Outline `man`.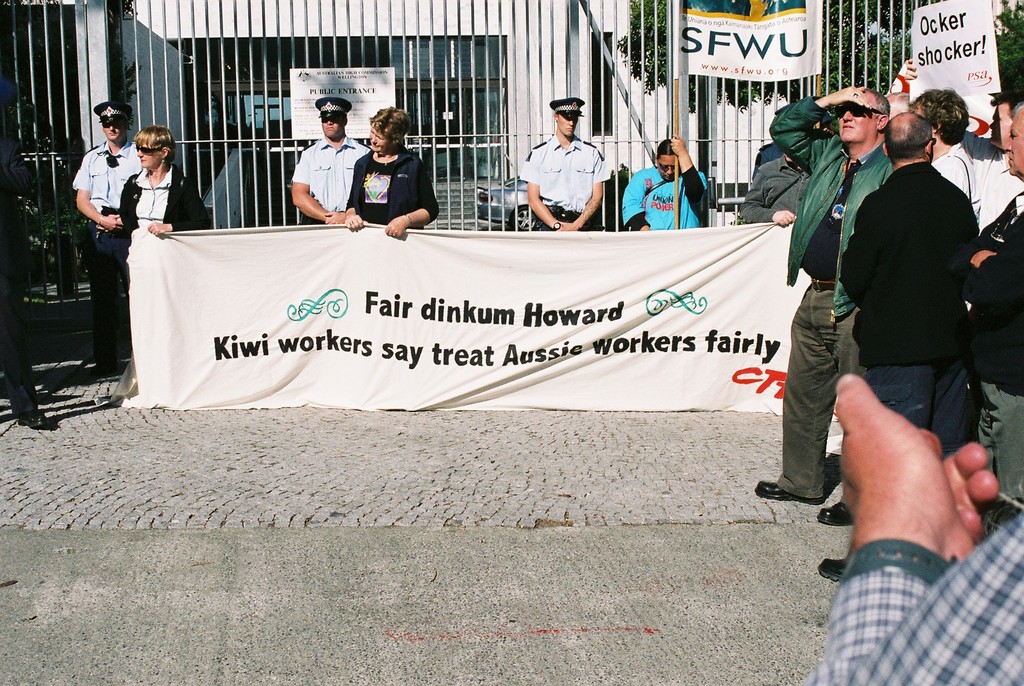
Outline: [left=75, top=101, right=143, bottom=377].
